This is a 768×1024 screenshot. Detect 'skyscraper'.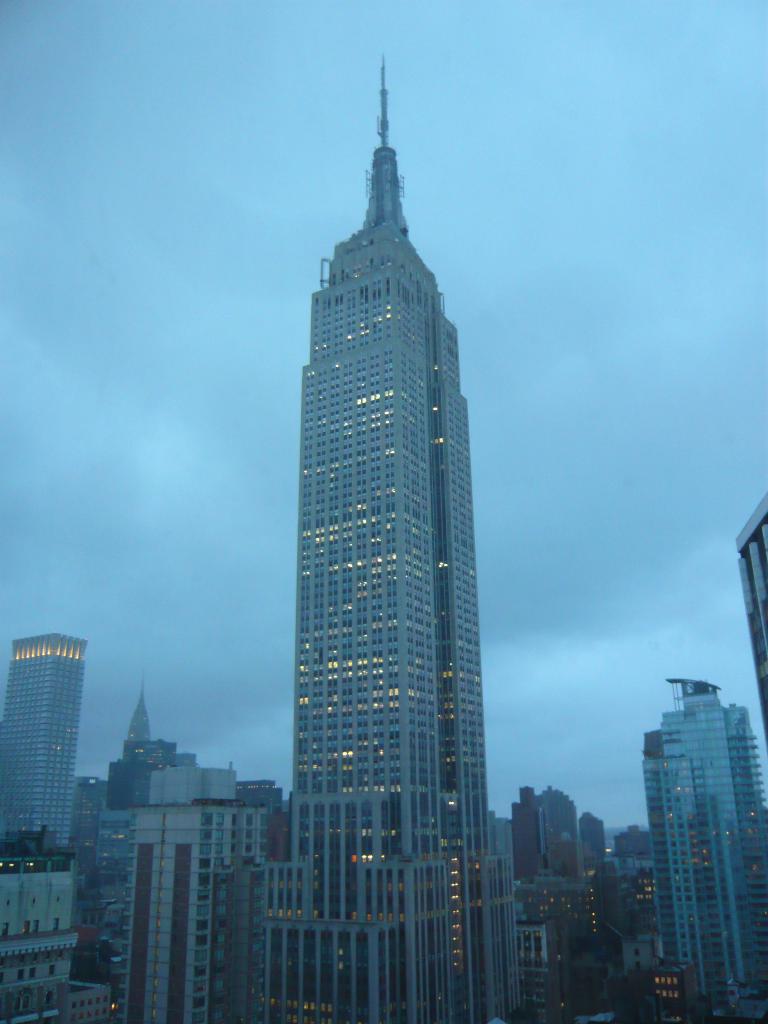
252 60 534 979.
